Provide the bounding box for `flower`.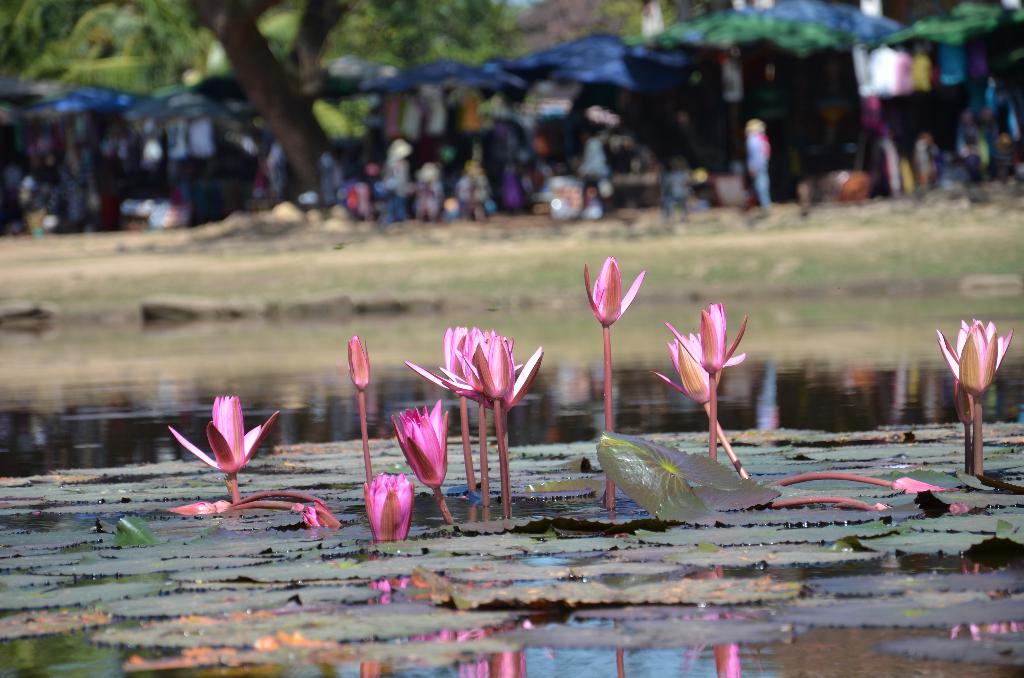
bbox=[298, 501, 341, 528].
